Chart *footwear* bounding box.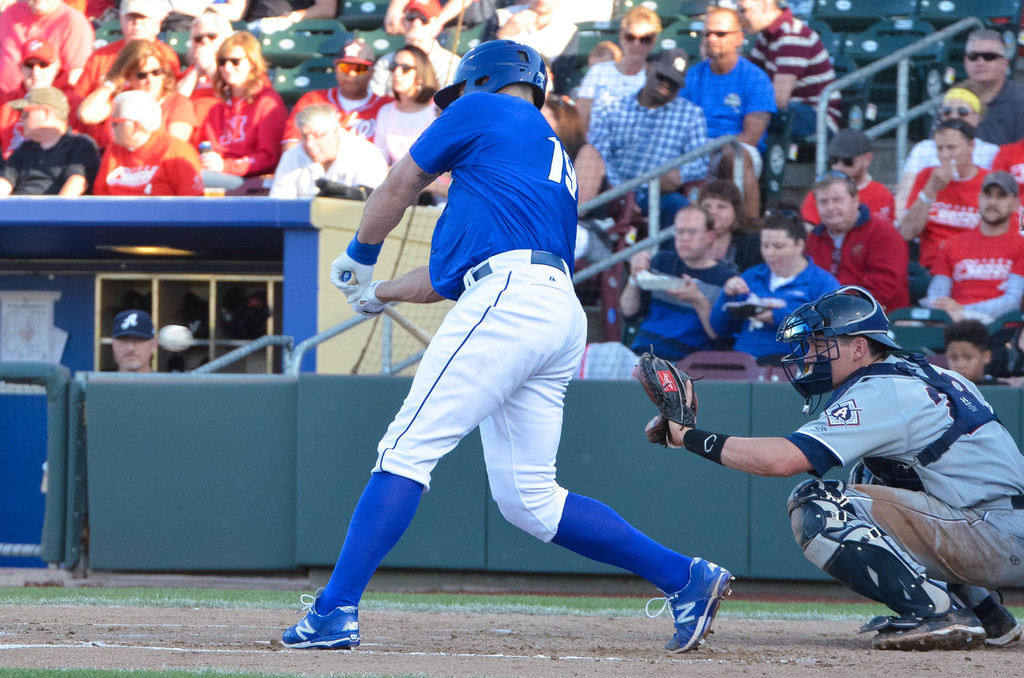
Charted: BBox(642, 551, 736, 655).
